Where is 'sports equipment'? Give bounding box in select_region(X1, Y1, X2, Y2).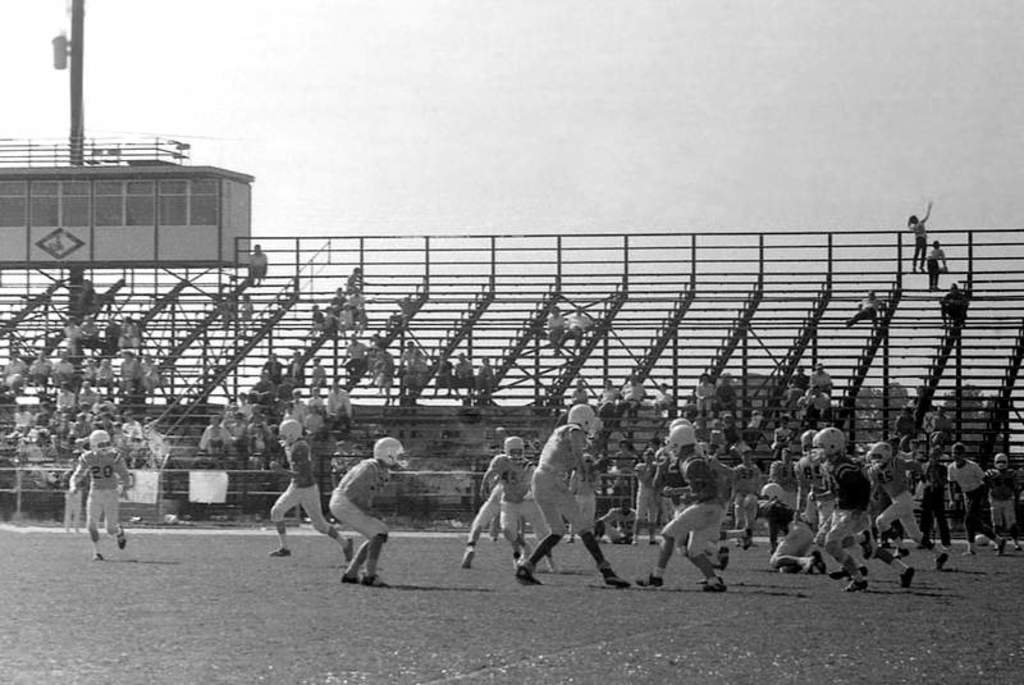
select_region(799, 428, 814, 455).
